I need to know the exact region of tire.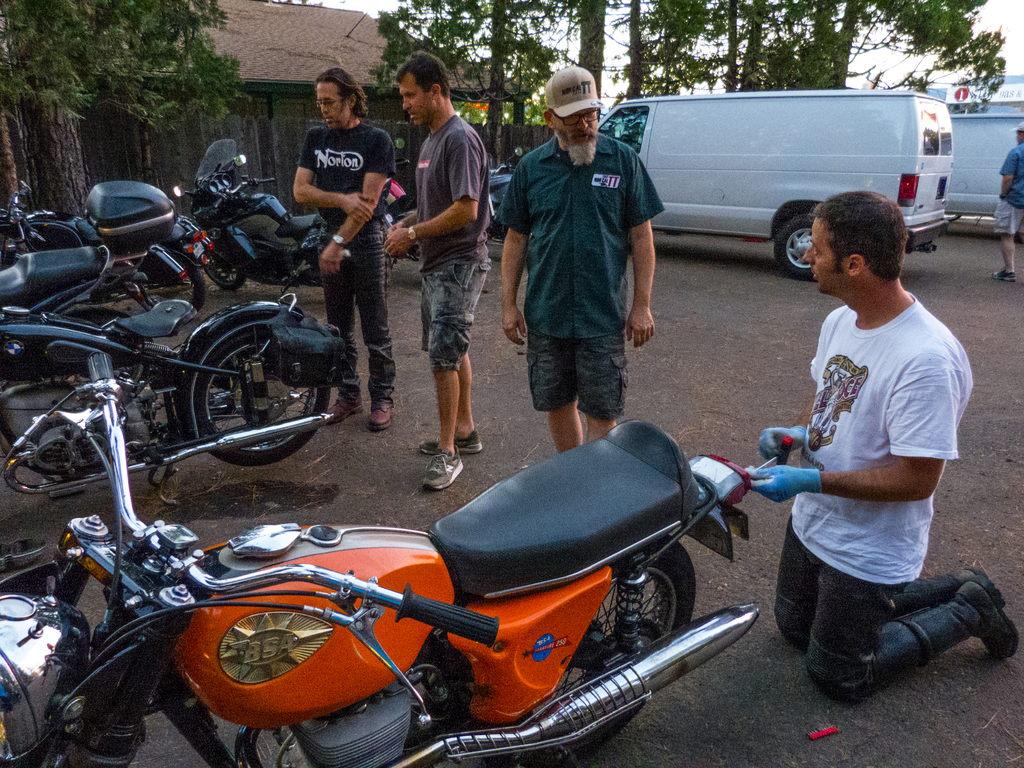
Region: <box>768,209,821,280</box>.
